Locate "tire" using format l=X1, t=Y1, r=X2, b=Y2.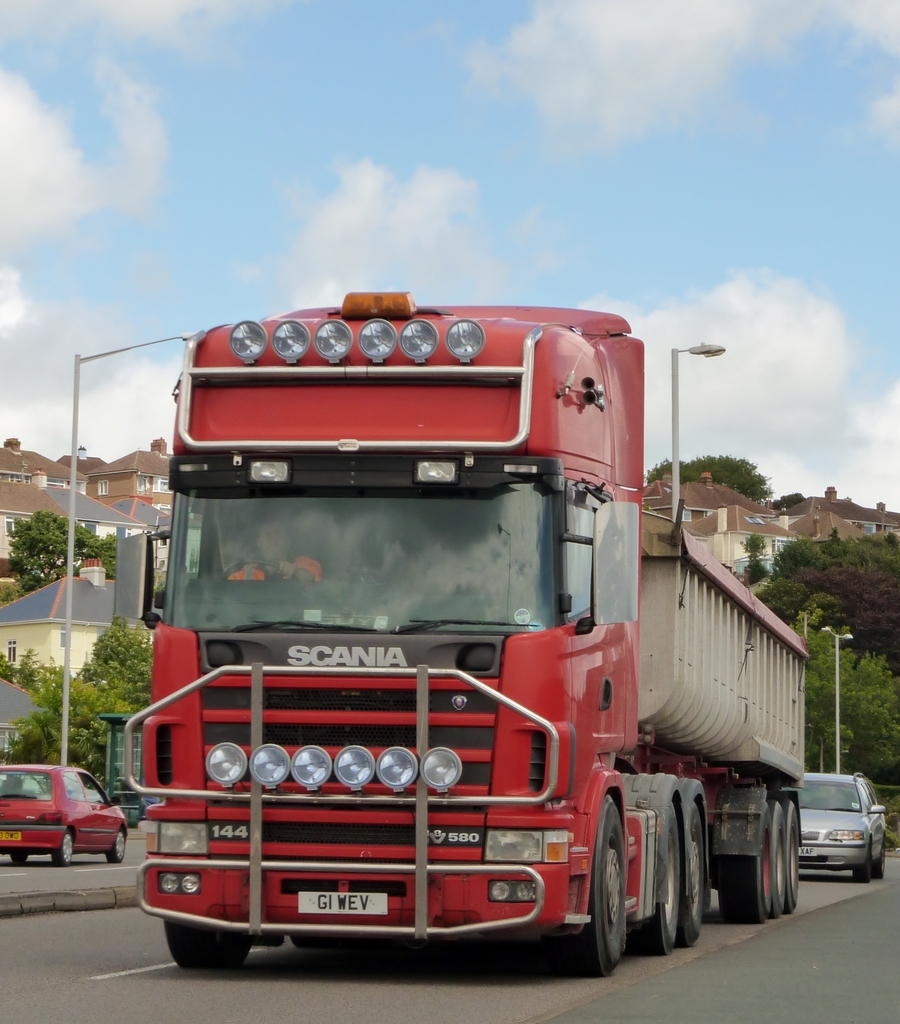
l=770, t=799, r=791, b=918.
